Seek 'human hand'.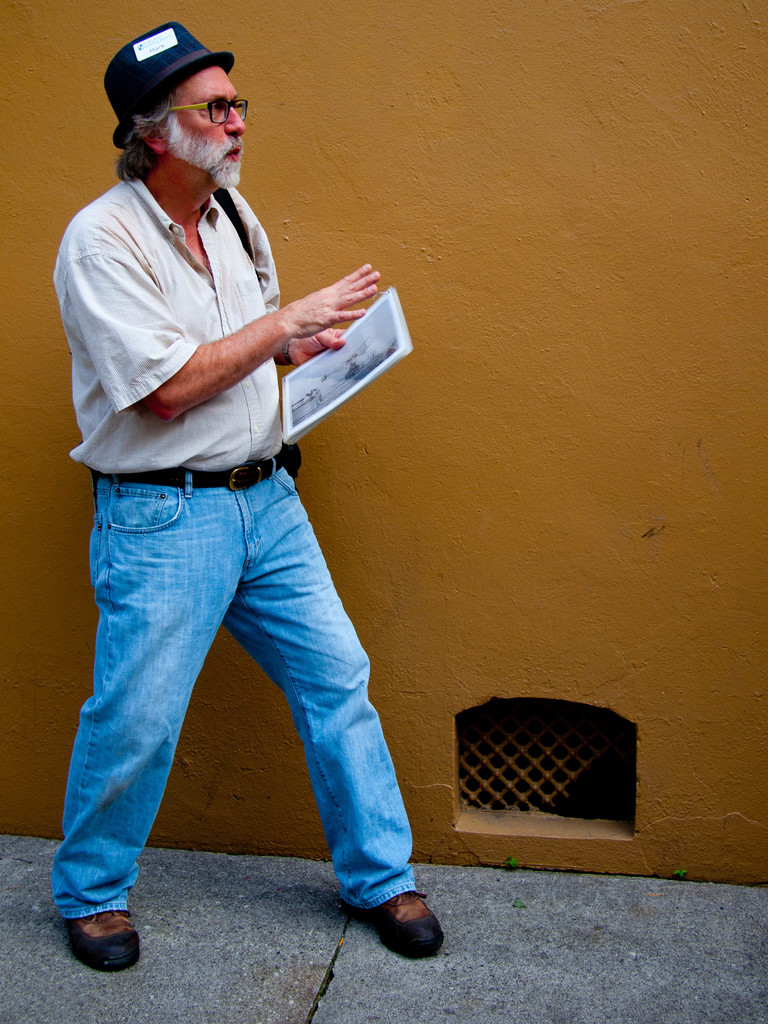
251, 256, 377, 355.
